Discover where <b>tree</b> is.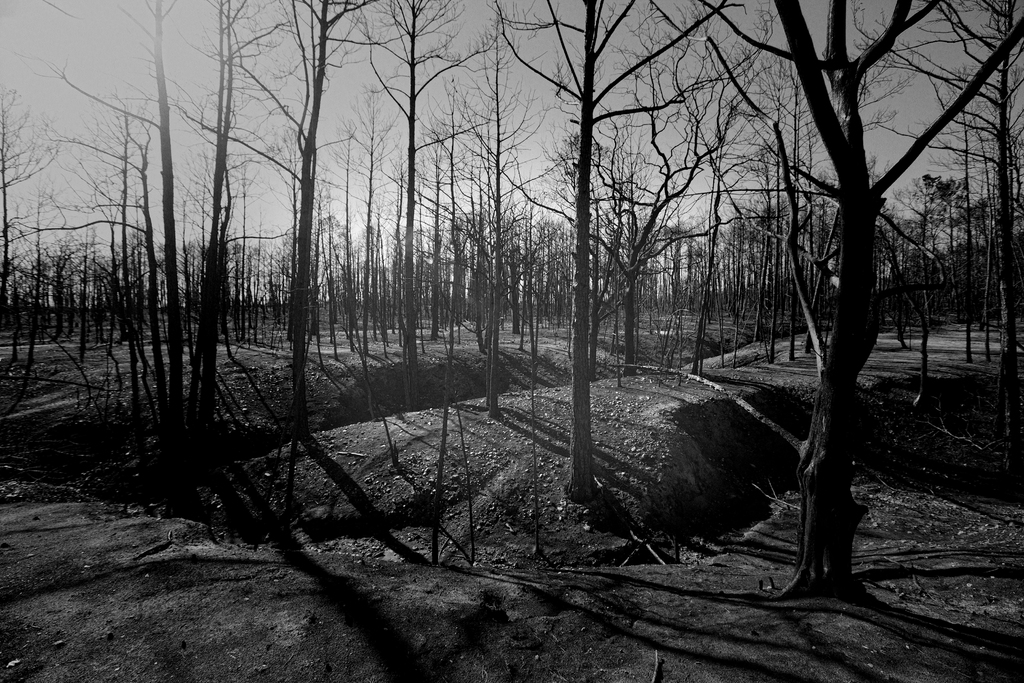
Discovered at x1=152, y1=0, x2=252, y2=447.
